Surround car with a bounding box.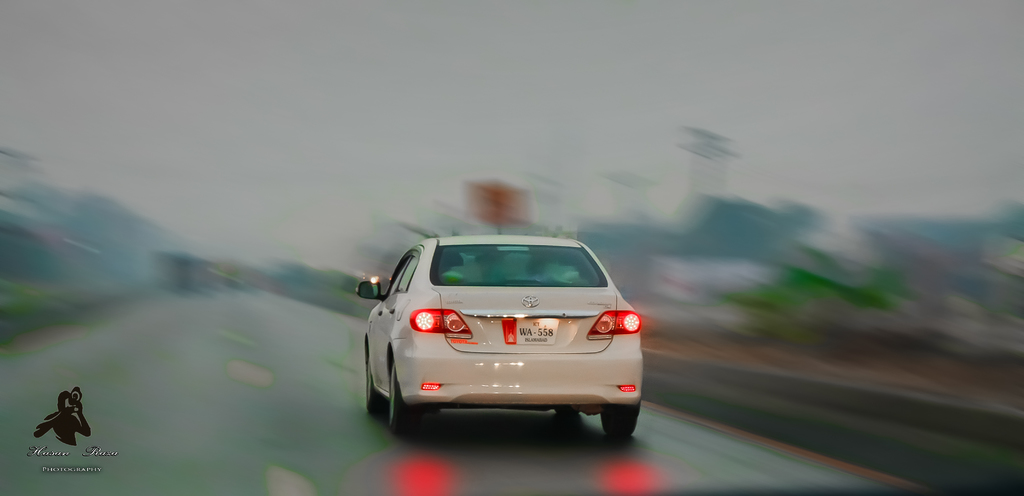
BBox(350, 226, 652, 436).
